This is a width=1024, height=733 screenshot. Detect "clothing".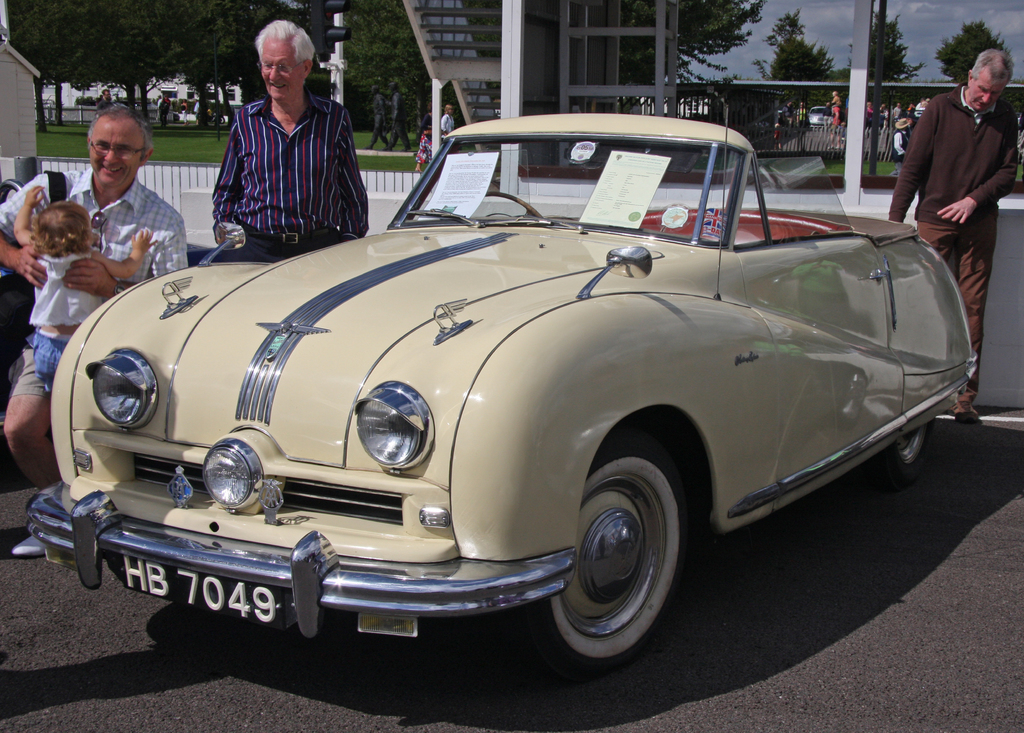
{"left": 444, "top": 111, "right": 452, "bottom": 143}.
